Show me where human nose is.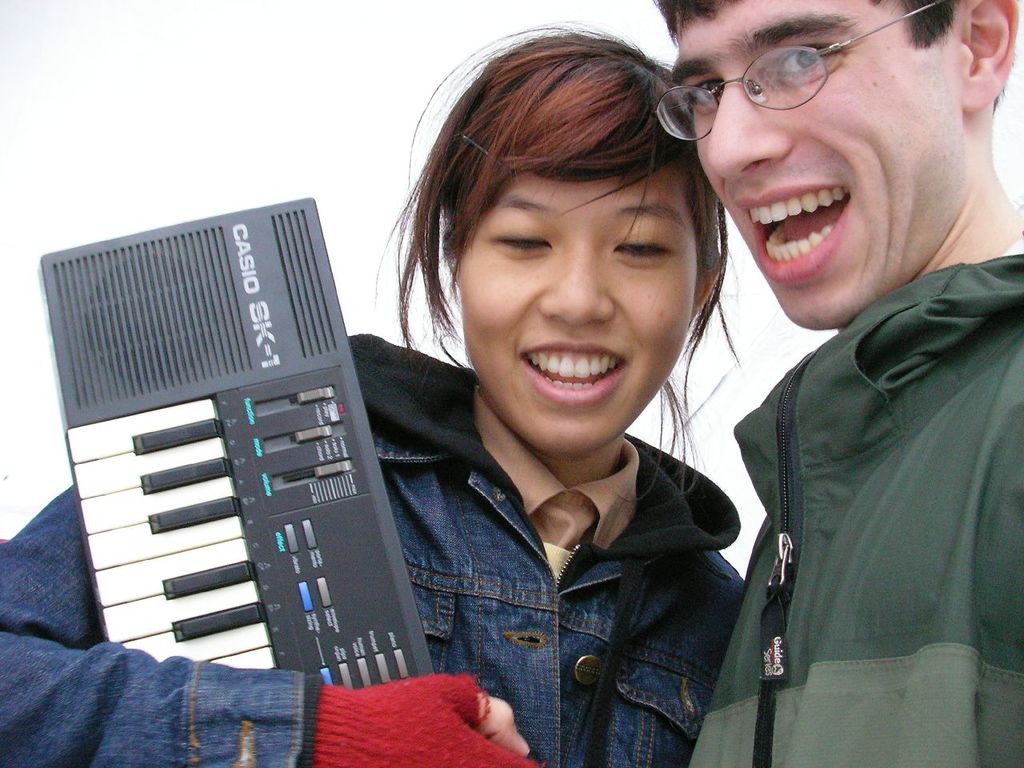
human nose is at left=541, top=239, right=613, bottom=325.
